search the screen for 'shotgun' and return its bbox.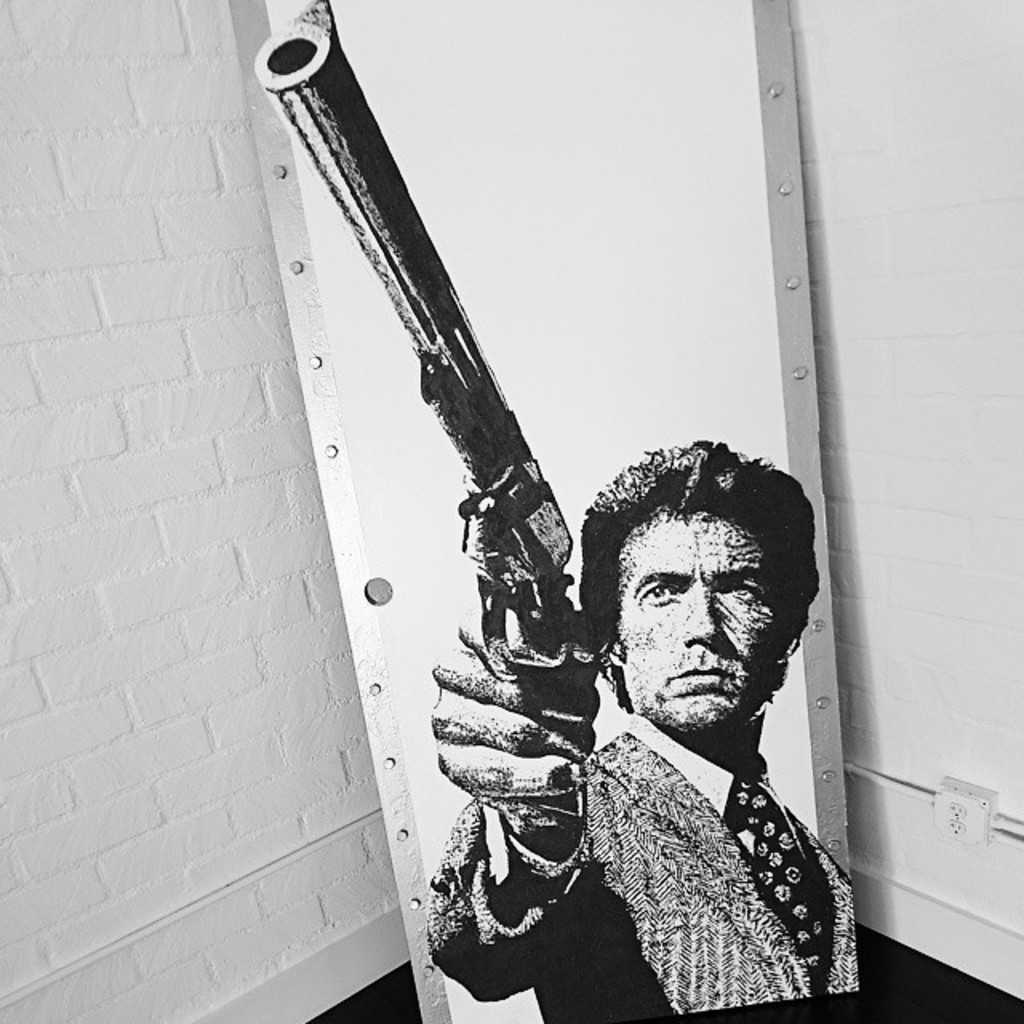
Found: <box>250,0,602,822</box>.
